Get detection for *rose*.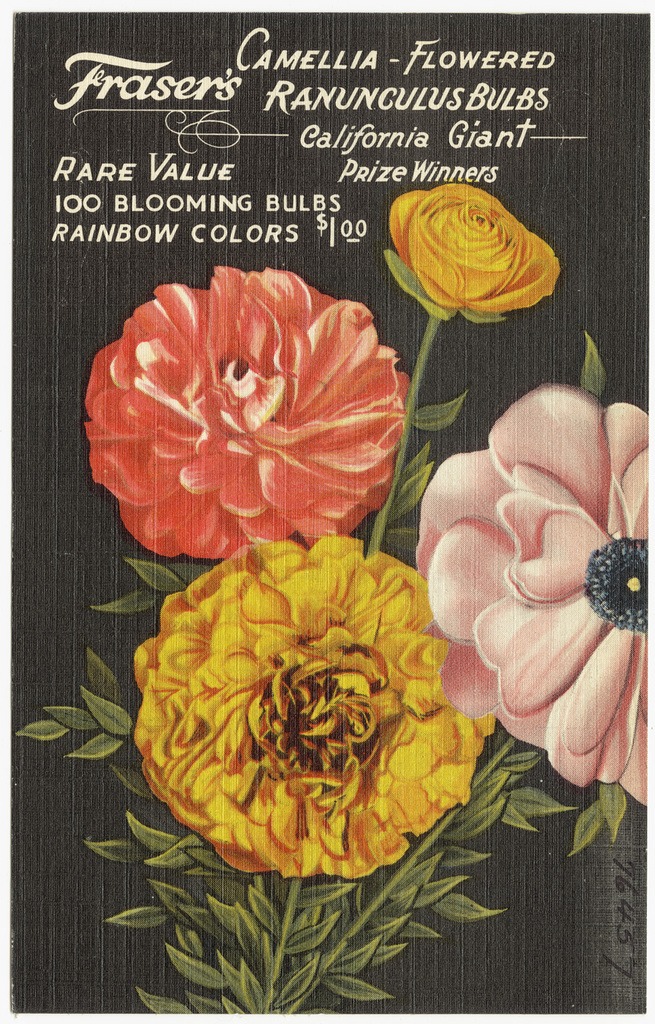
Detection: bbox=[390, 179, 567, 314].
